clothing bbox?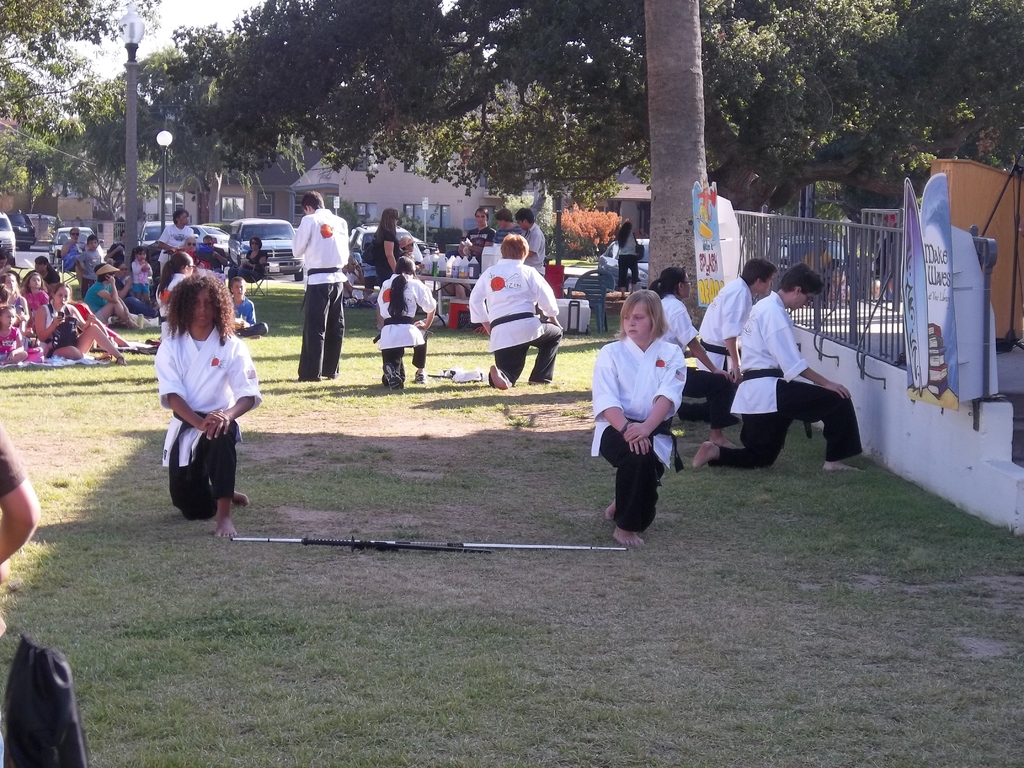
crop(375, 267, 440, 378)
